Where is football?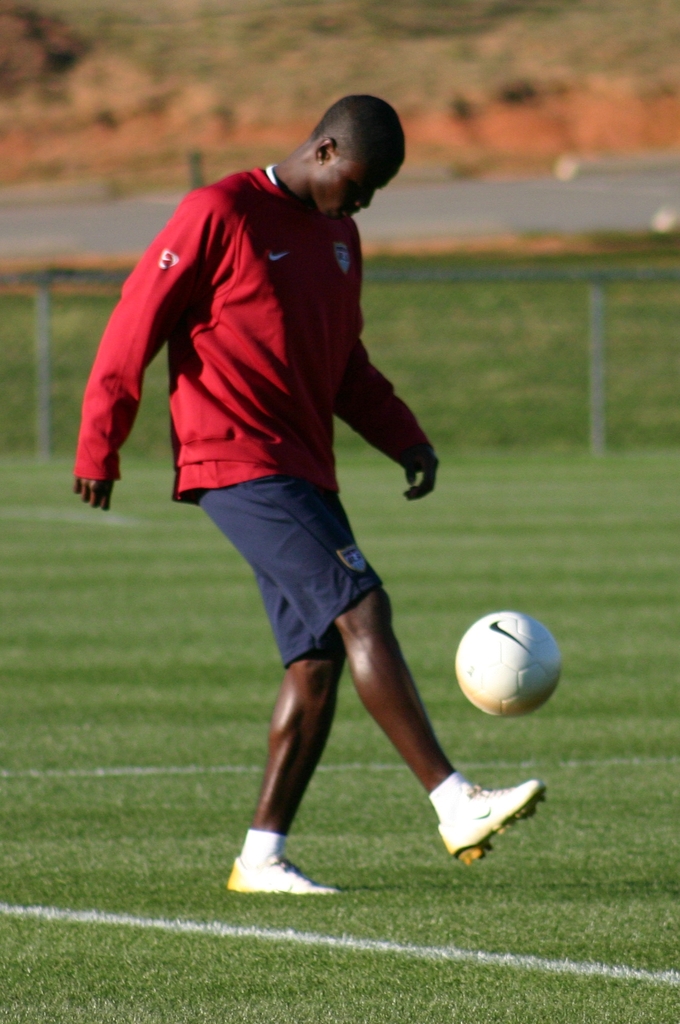
select_region(454, 606, 566, 720).
